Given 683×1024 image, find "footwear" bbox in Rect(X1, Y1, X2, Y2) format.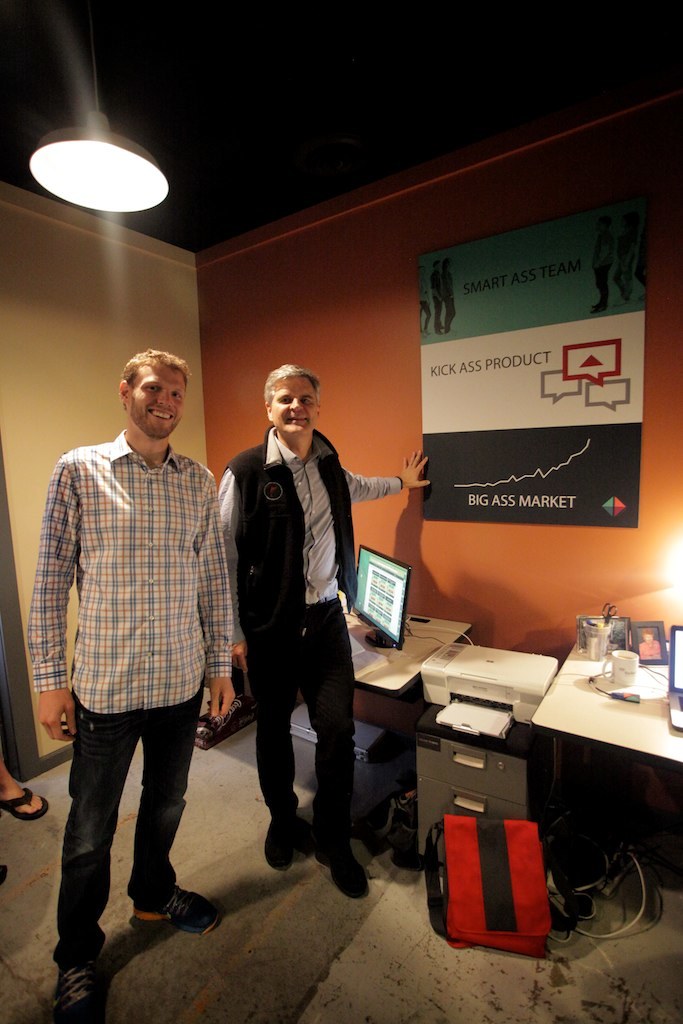
Rect(261, 811, 293, 873).
